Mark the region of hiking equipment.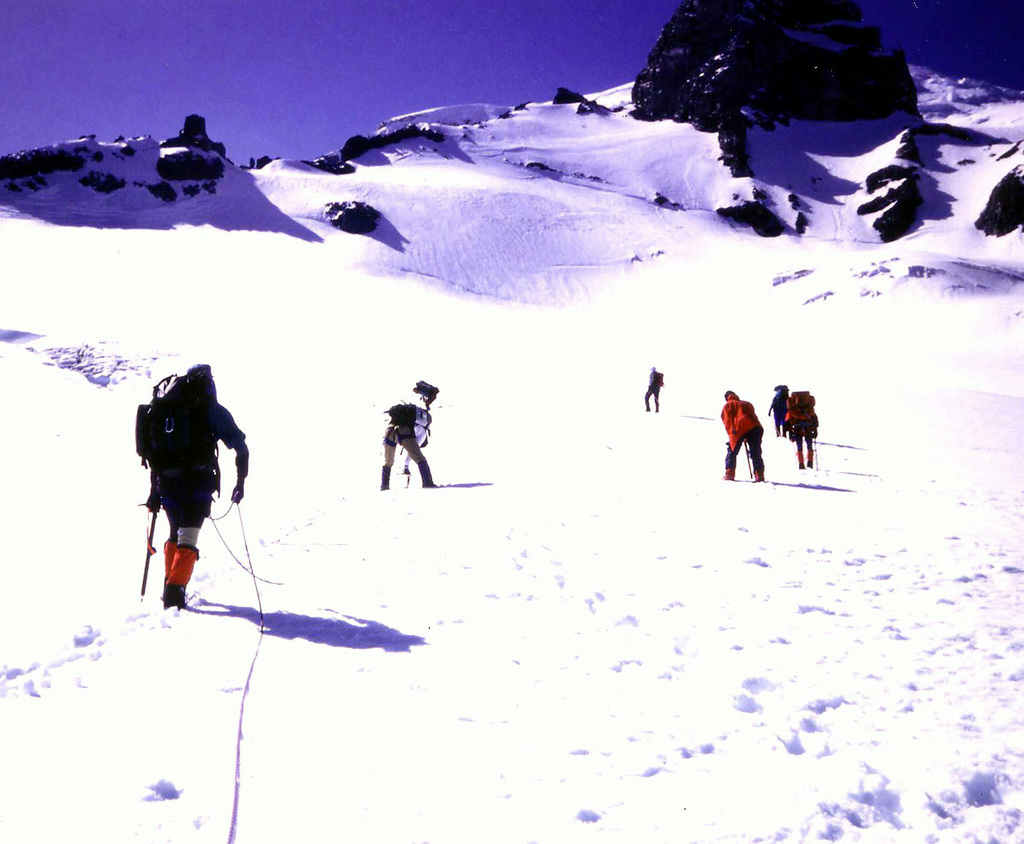
Region: bbox=[813, 428, 824, 471].
